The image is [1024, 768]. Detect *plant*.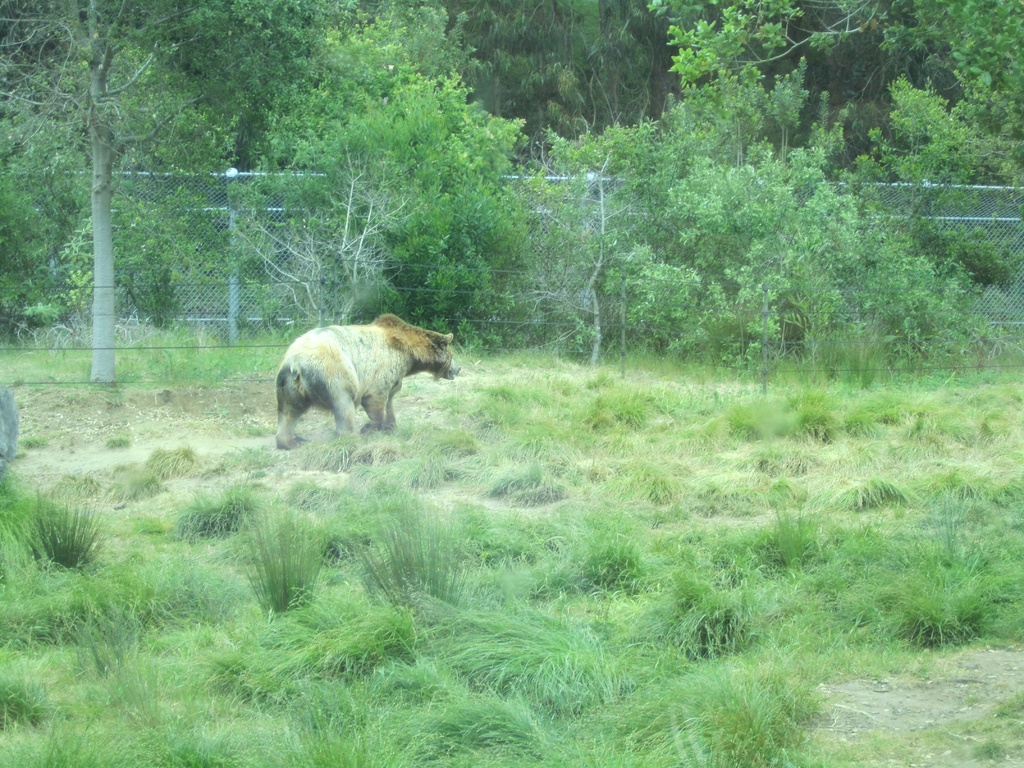
Detection: 607, 135, 1023, 378.
